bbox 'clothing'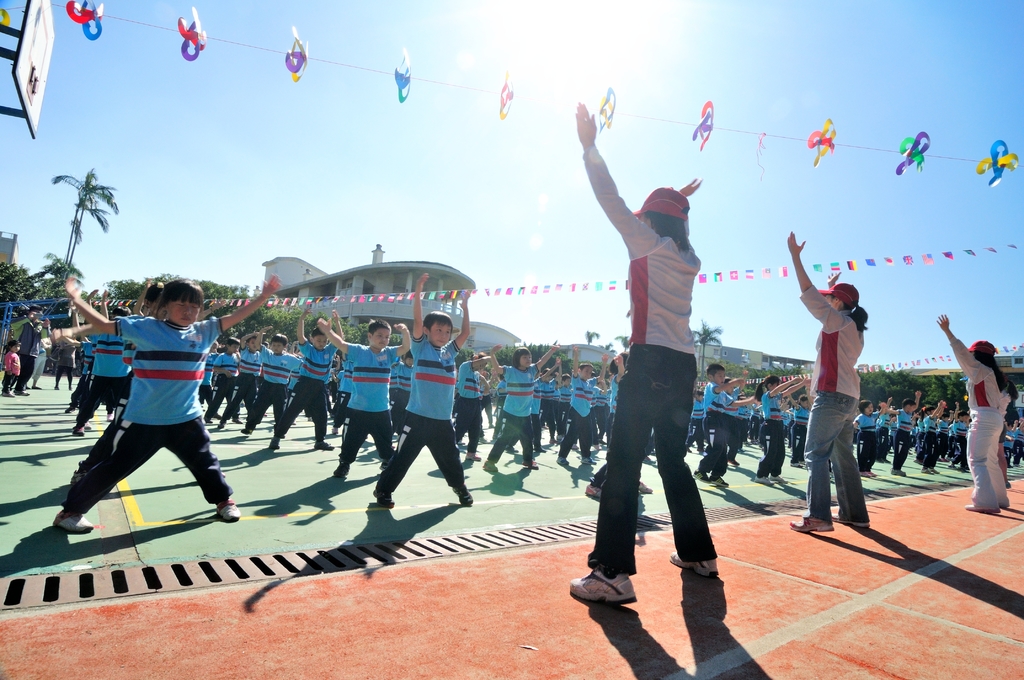
<bbox>81, 334, 131, 433</bbox>
